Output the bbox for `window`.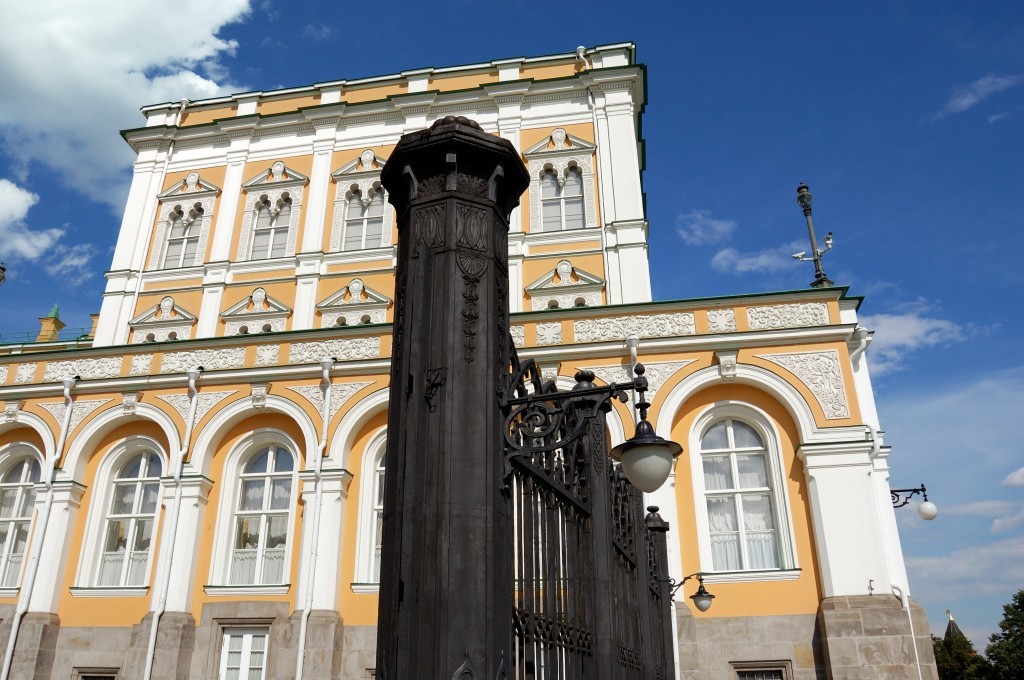
<region>236, 187, 297, 260</region>.
